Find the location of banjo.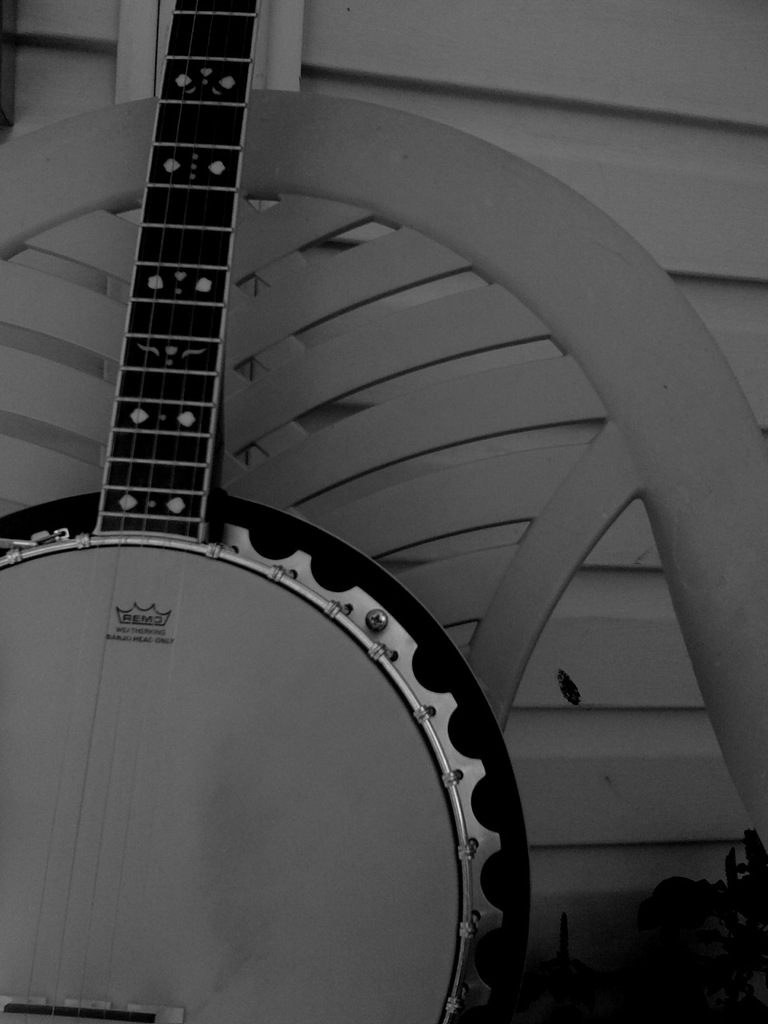
Location: 0/0/535/1023.
